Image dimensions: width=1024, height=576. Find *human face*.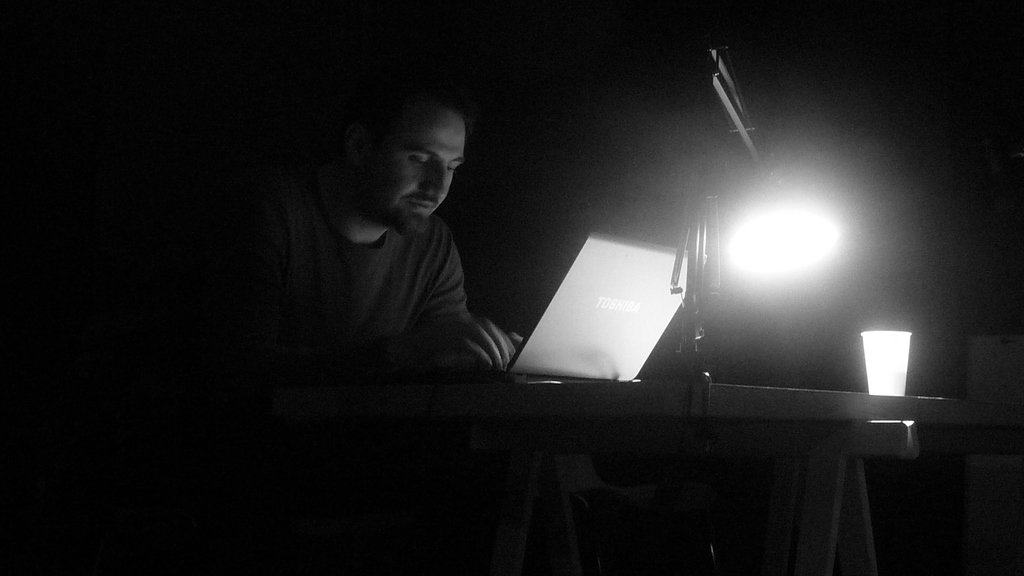
[left=366, top=106, right=467, bottom=220].
